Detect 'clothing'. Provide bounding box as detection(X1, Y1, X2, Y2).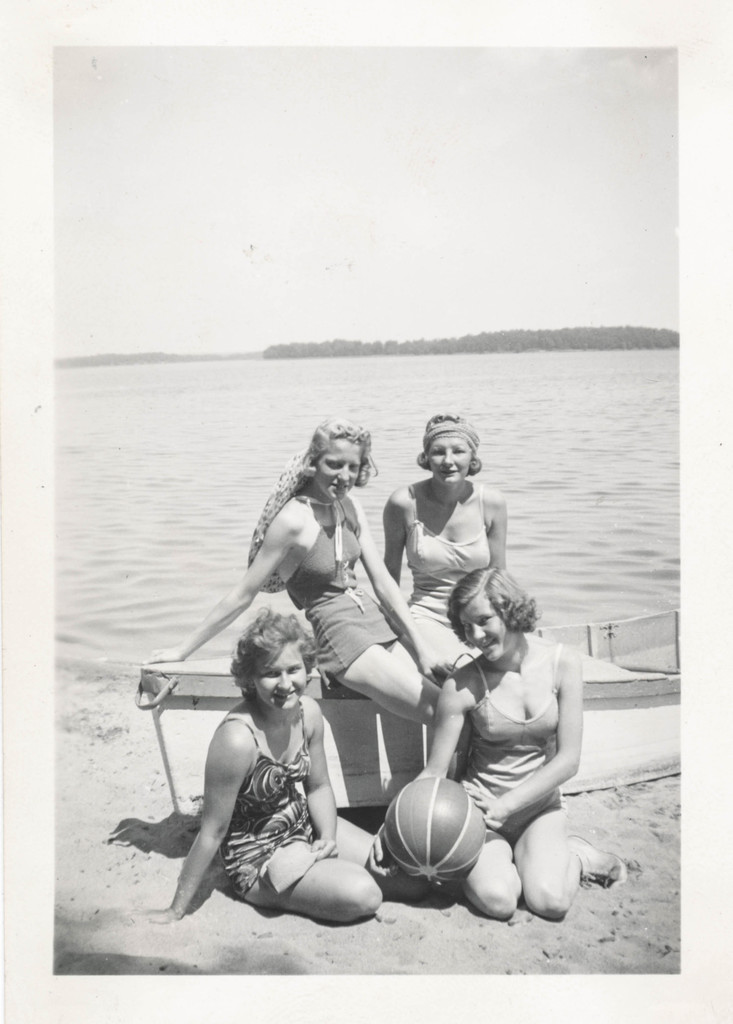
detection(400, 476, 493, 638).
